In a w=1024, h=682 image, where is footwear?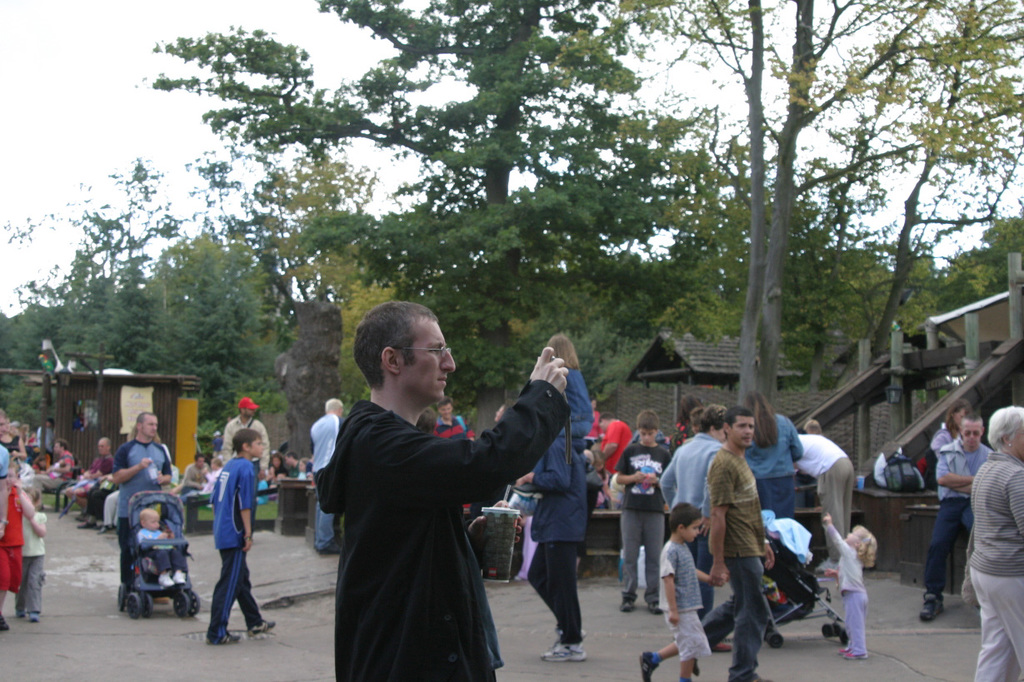
(left=747, top=675, right=772, bottom=681).
